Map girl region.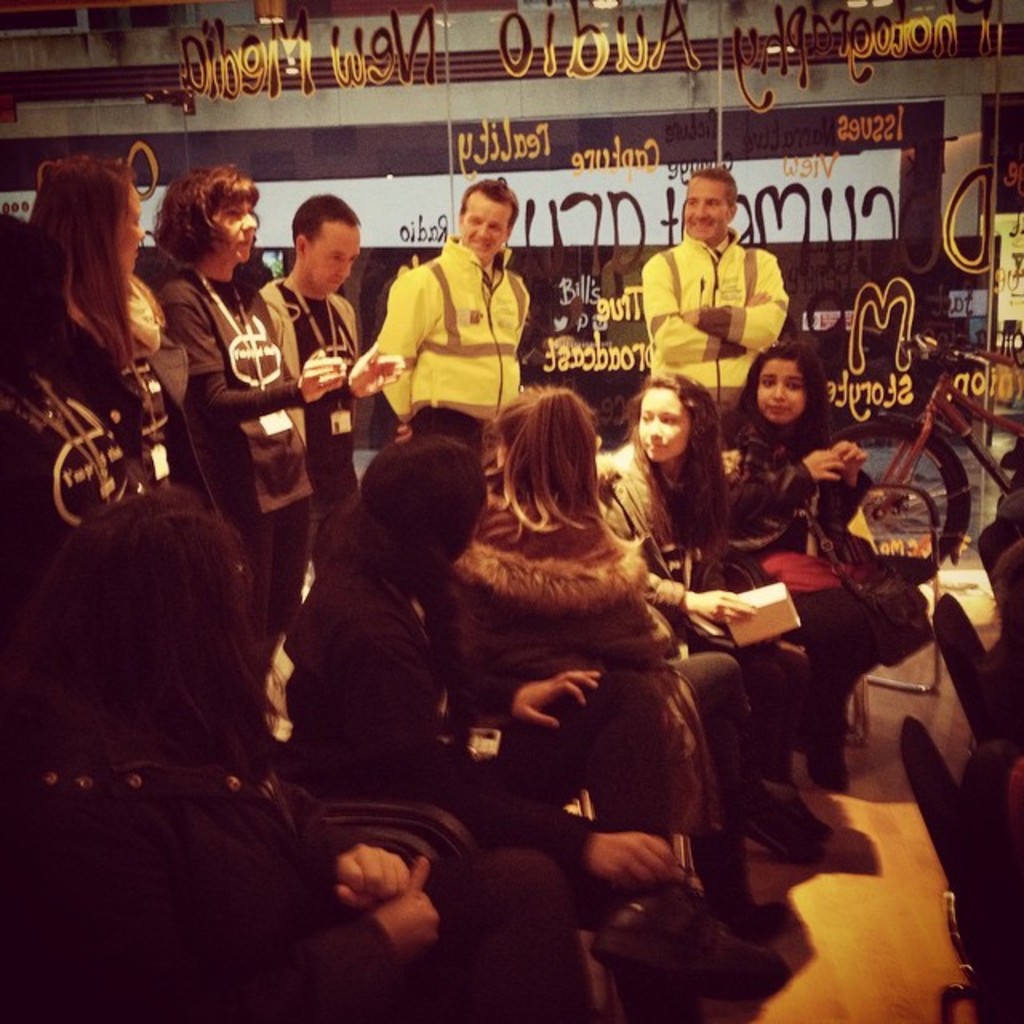
Mapped to [x1=706, y1=347, x2=867, y2=808].
